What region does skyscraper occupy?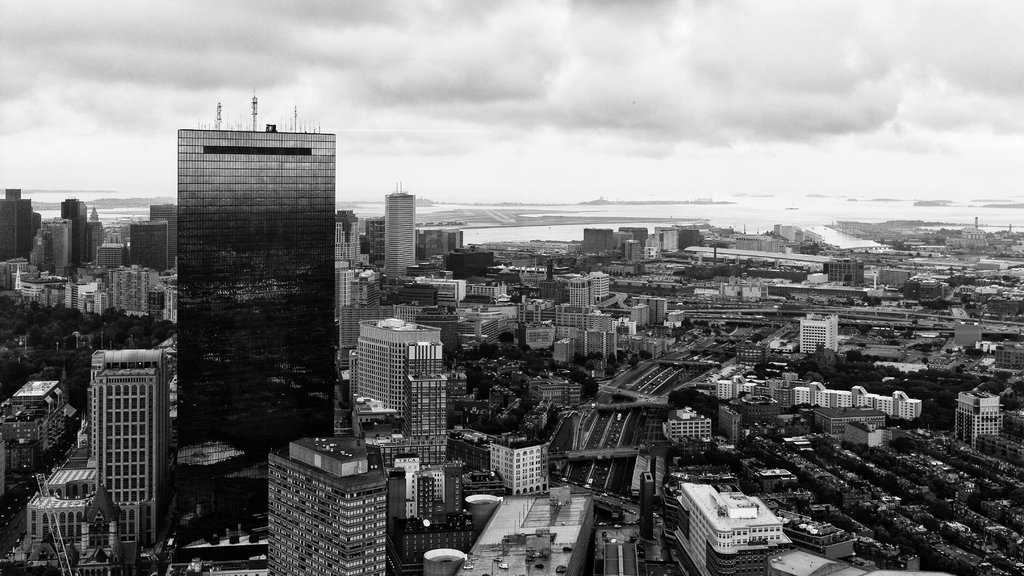
[570,270,612,305].
